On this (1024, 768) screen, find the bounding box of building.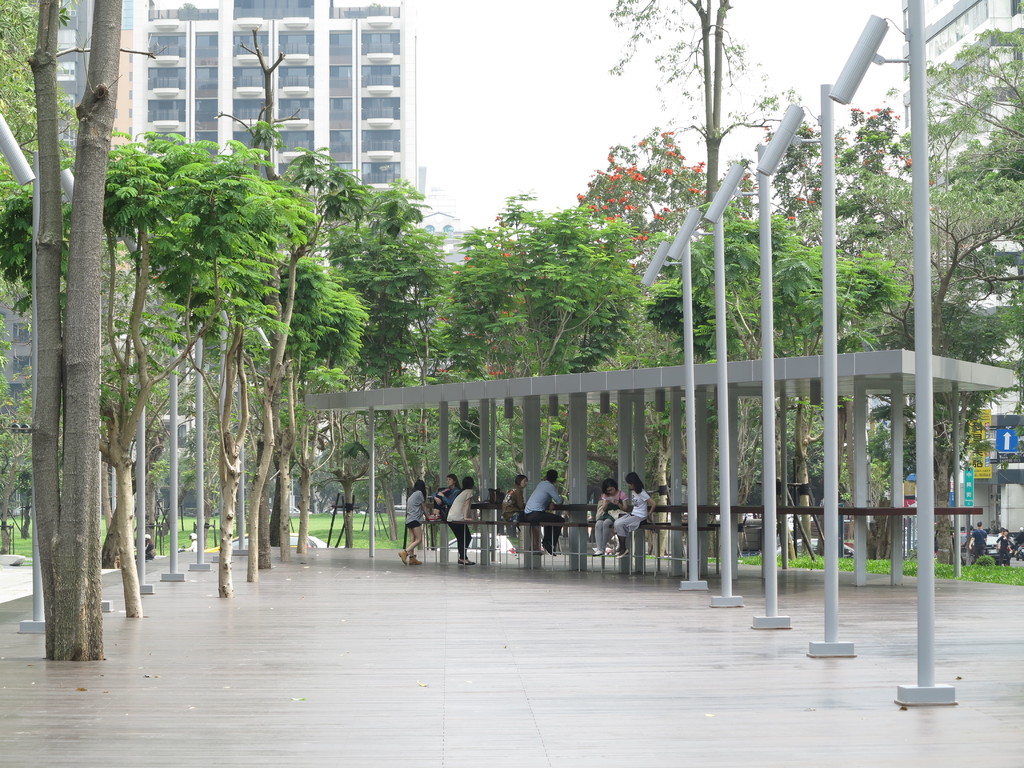
Bounding box: left=131, top=0, right=419, bottom=211.
